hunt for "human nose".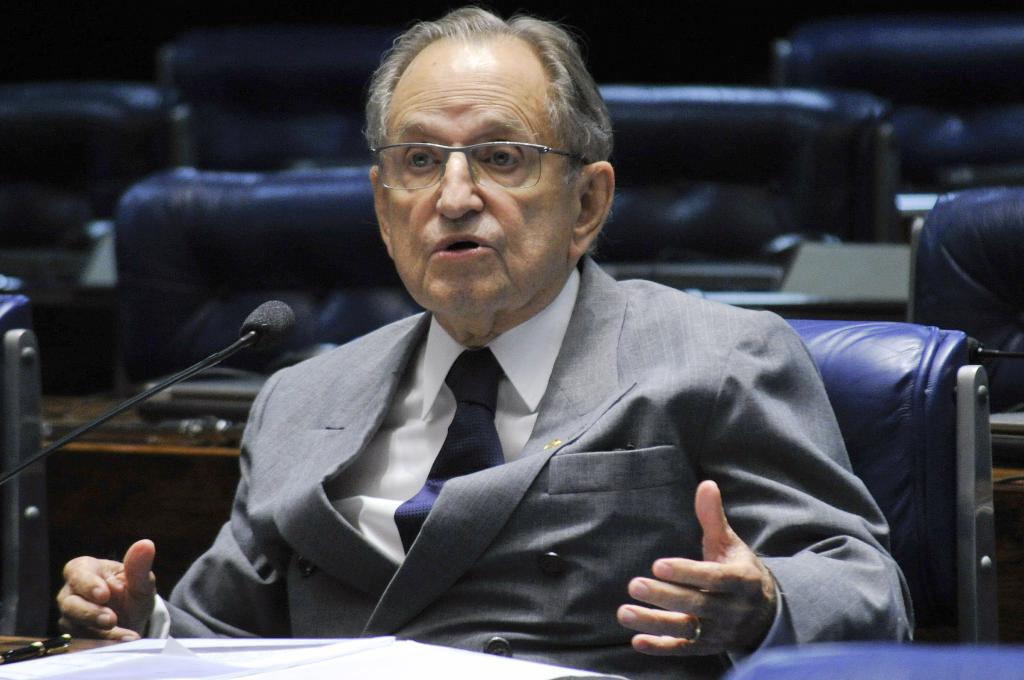
Hunted down at (left=434, top=139, right=488, bottom=223).
